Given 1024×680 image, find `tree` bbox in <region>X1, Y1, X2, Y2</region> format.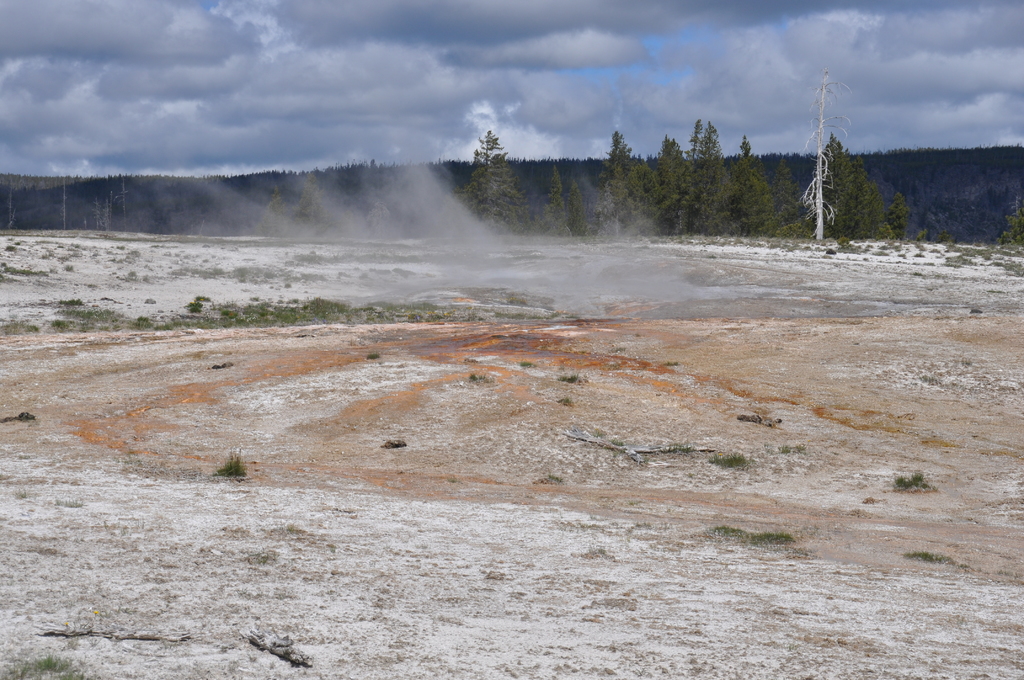
<region>364, 197, 393, 245</region>.
